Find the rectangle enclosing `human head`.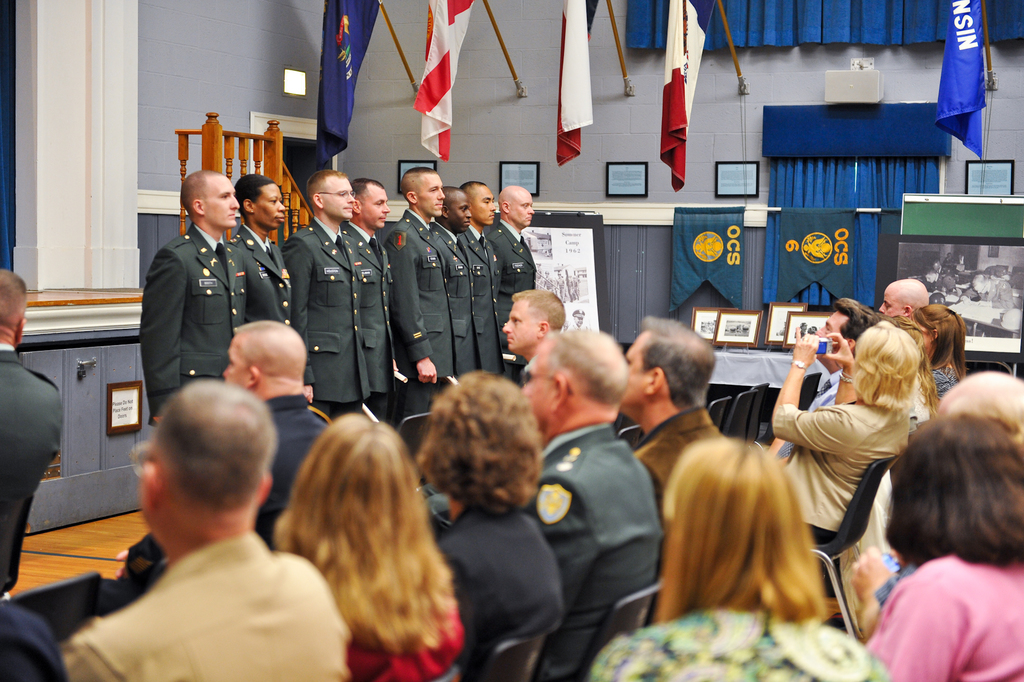
l=235, t=176, r=285, b=230.
